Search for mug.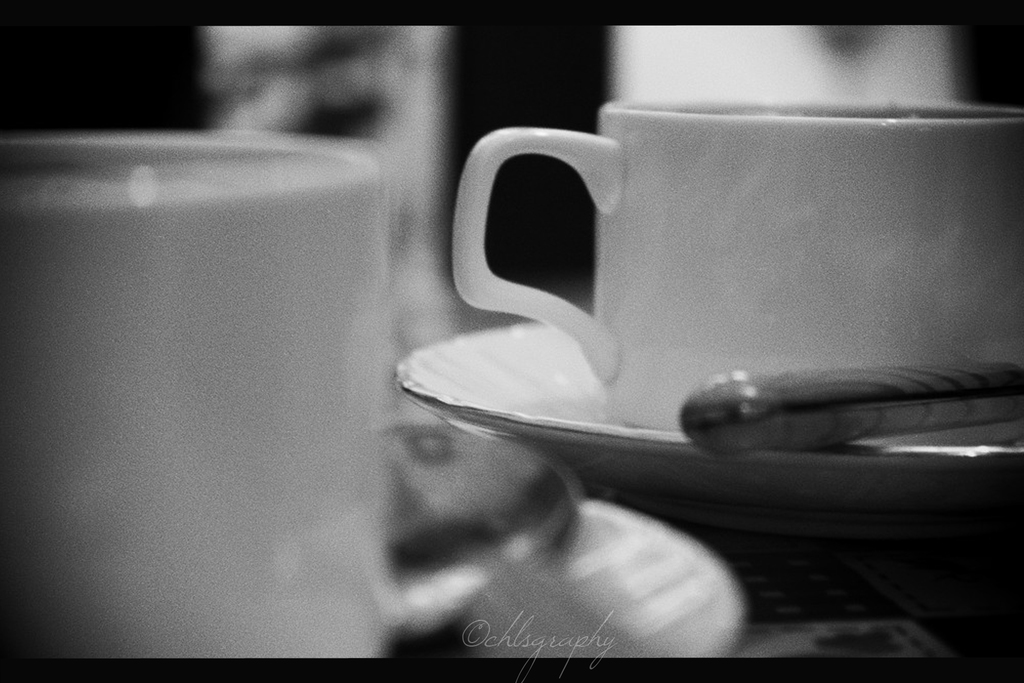
Found at bbox=(450, 104, 1022, 426).
